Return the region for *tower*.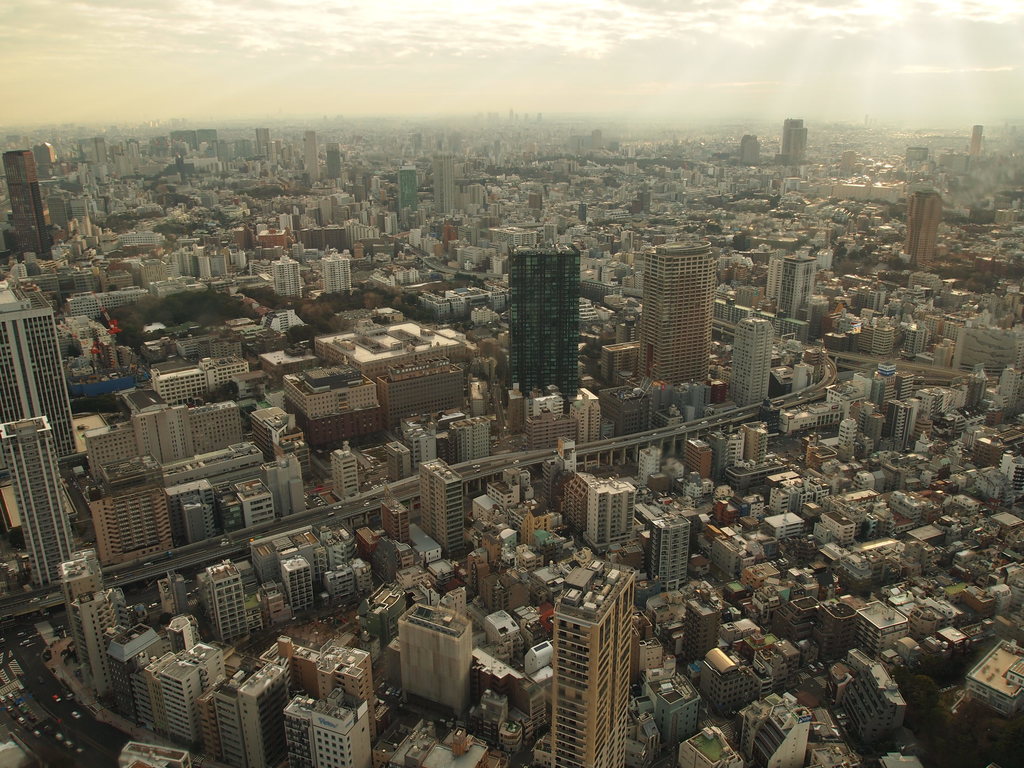
box=[0, 413, 79, 591].
